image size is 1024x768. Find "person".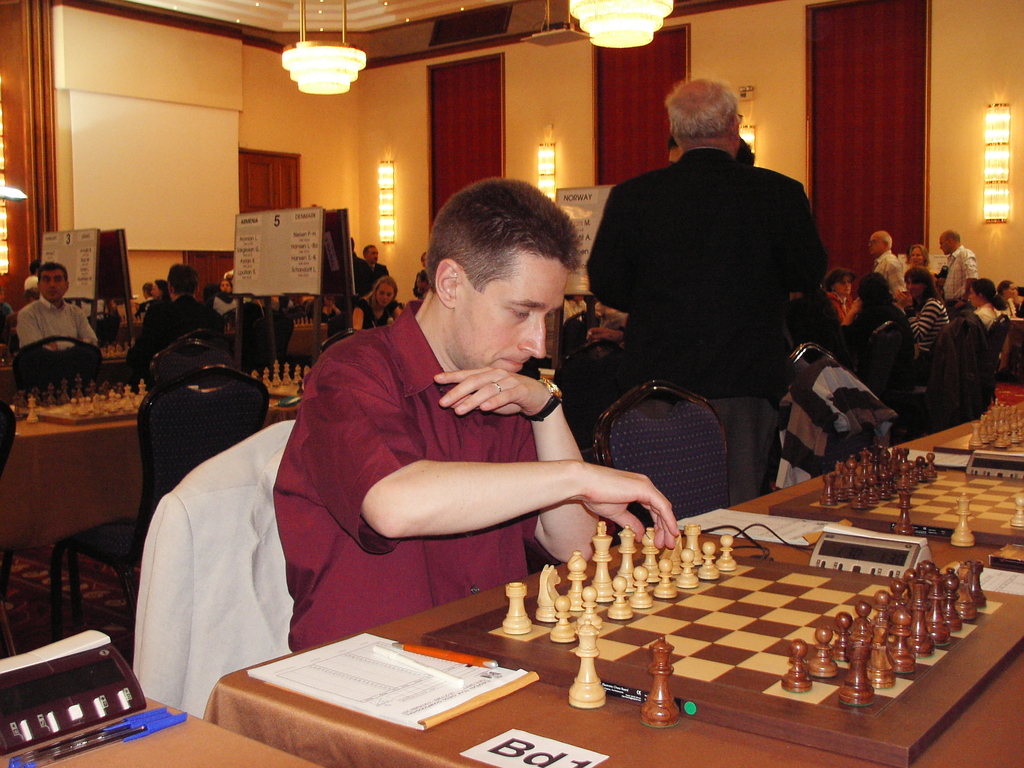
l=586, t=76, r=831, b=504.
